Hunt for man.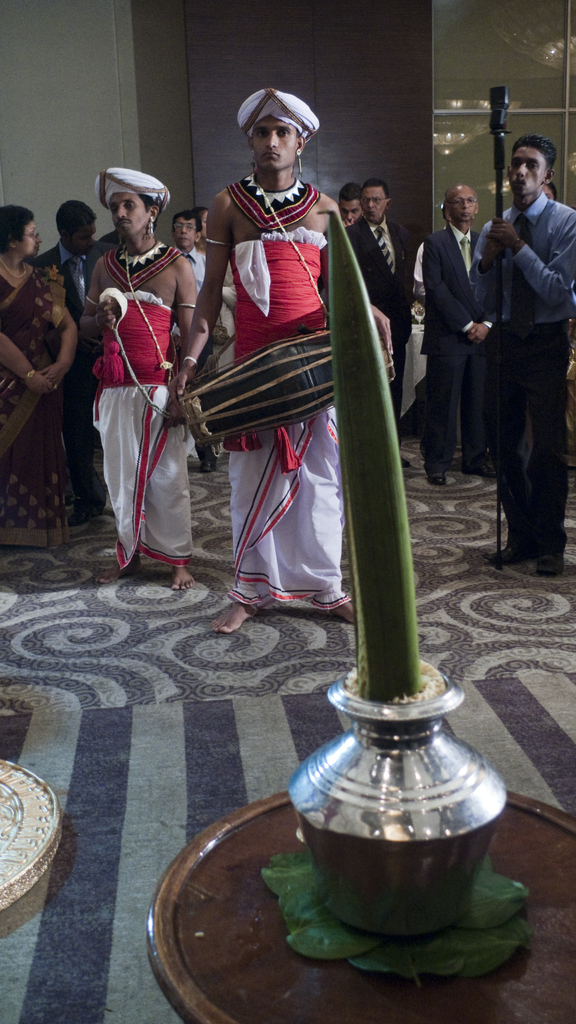
Hunted down at <region>32, 202, 118, 550</region>.
